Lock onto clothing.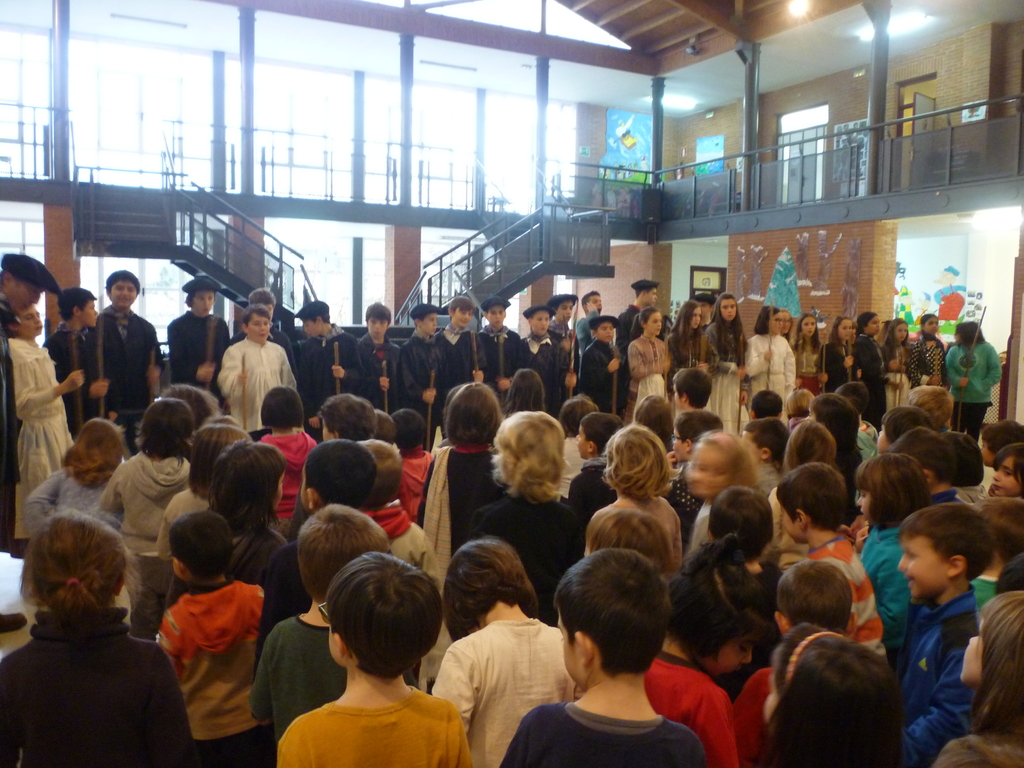
Locked: [664, 328, 723, 397].
